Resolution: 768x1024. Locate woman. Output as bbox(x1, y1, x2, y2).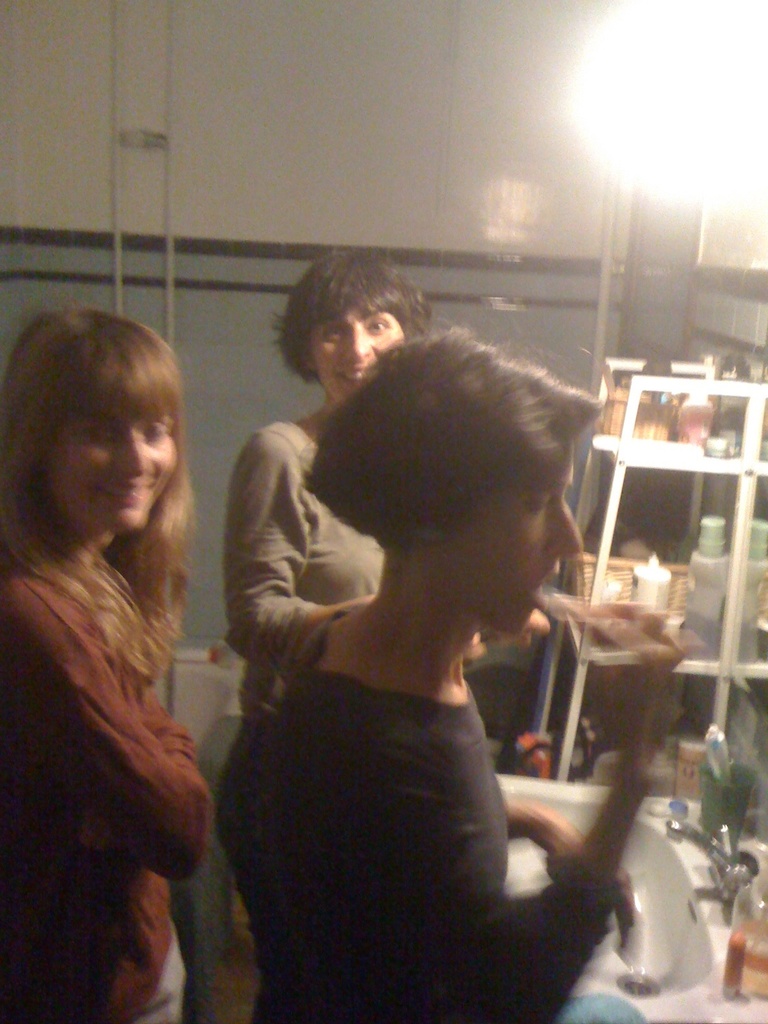
bbox(217, 245, 548, 724).
